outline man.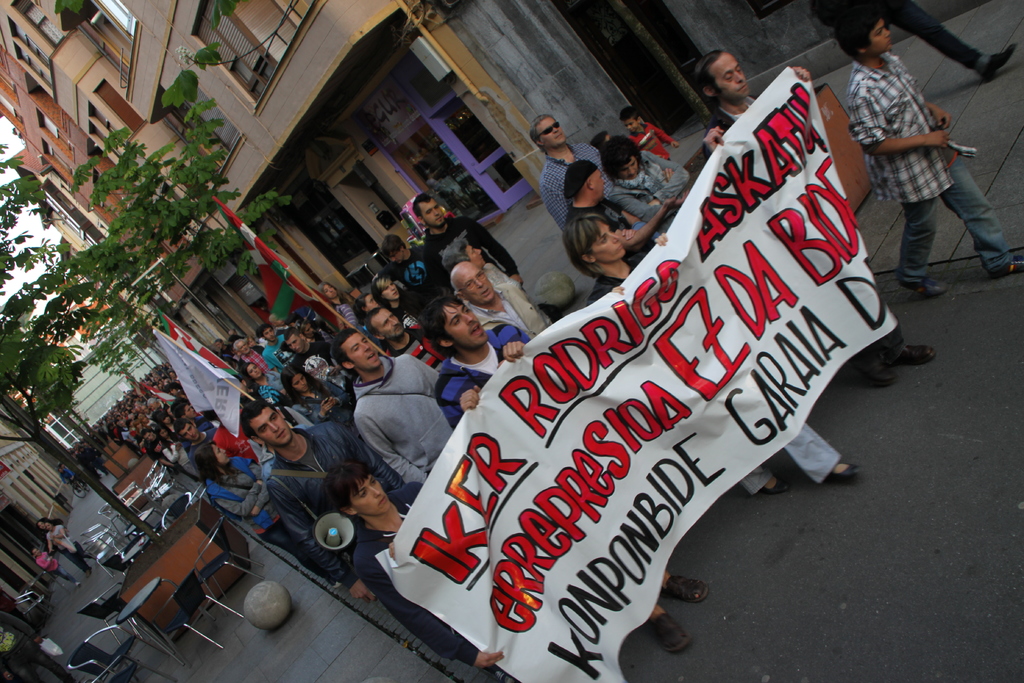
Outline: (449,261,553,344).
